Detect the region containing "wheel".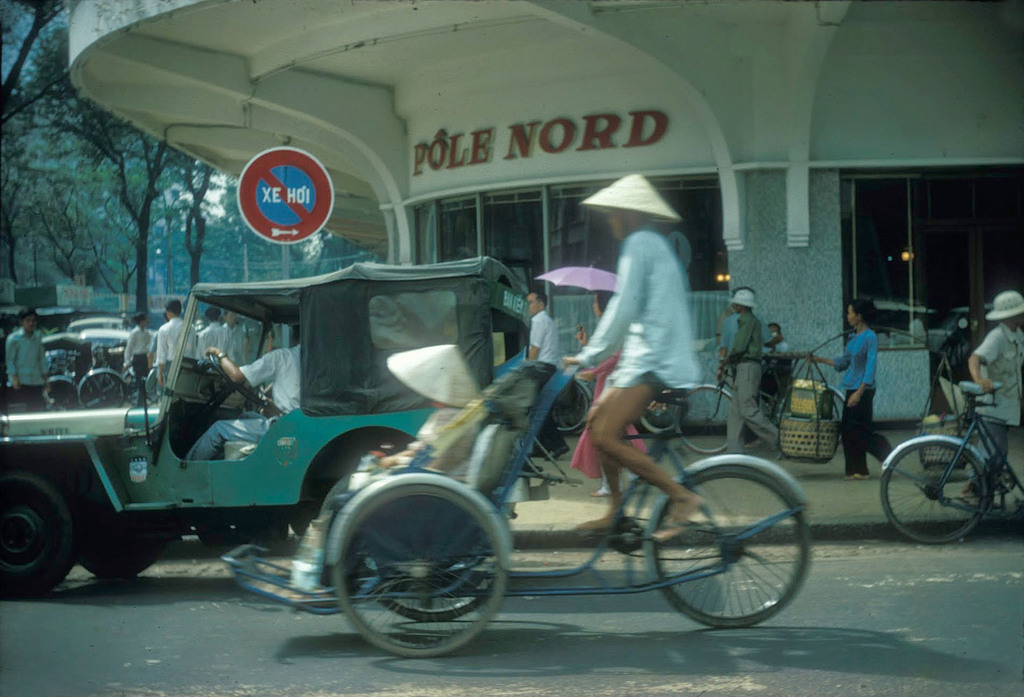
77:361:125:411.
